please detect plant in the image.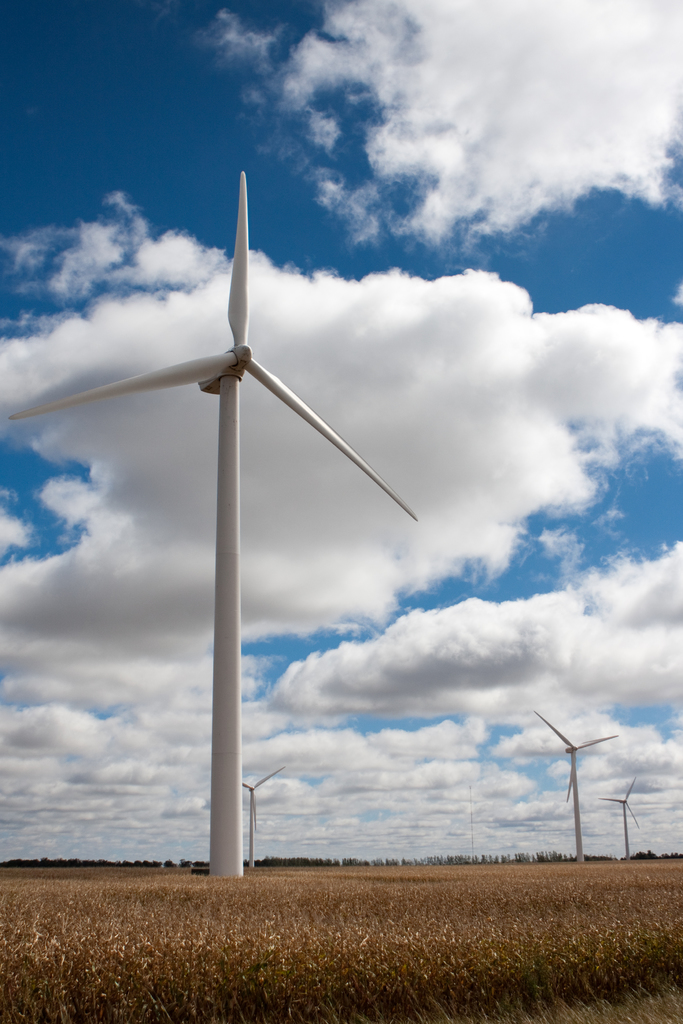
[285, 1002, 294, 1021].
